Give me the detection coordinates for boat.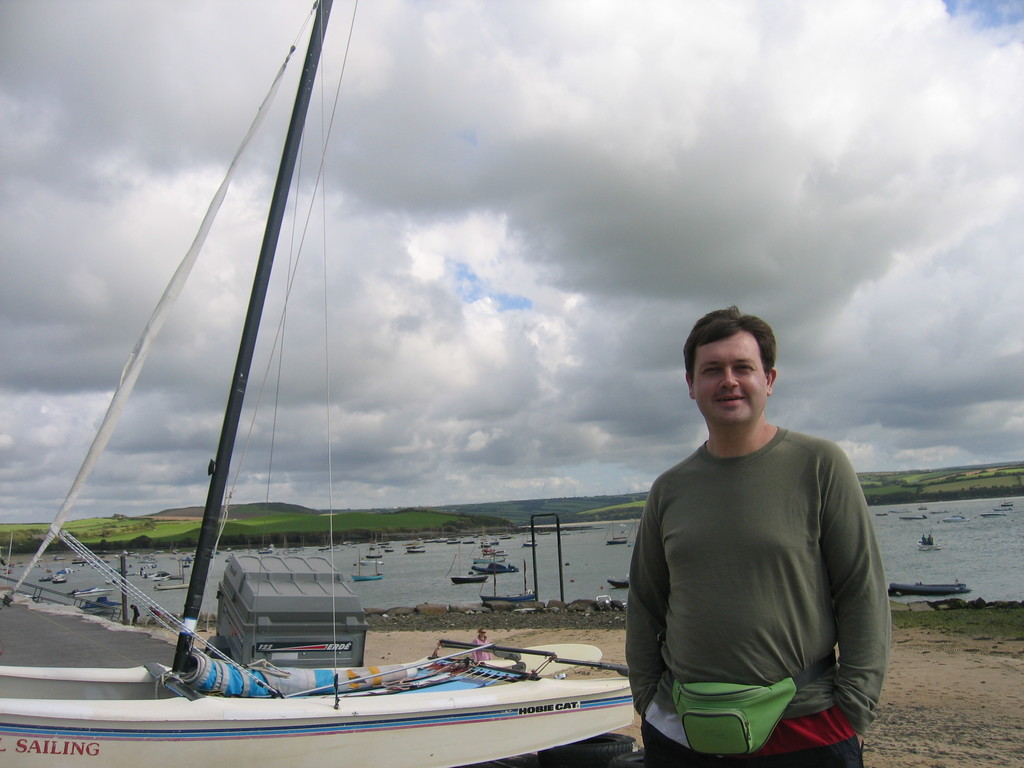
[x1=612, y1=577, x2=634, y2=591].
